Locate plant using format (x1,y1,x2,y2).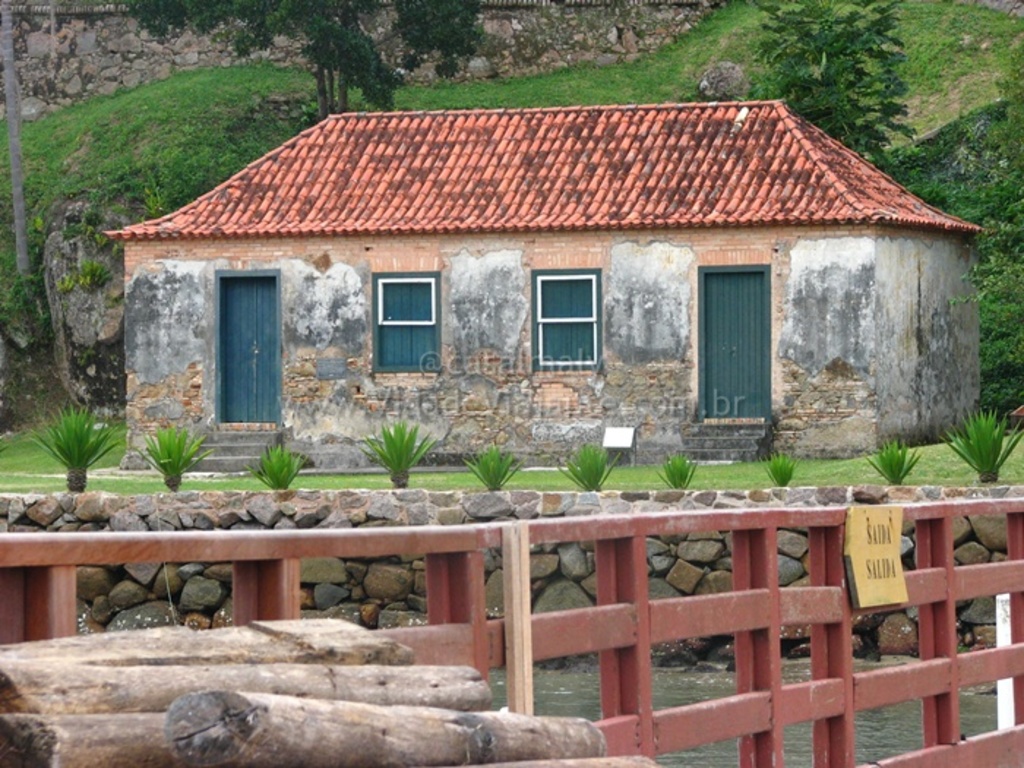
(15,396,120,506).
